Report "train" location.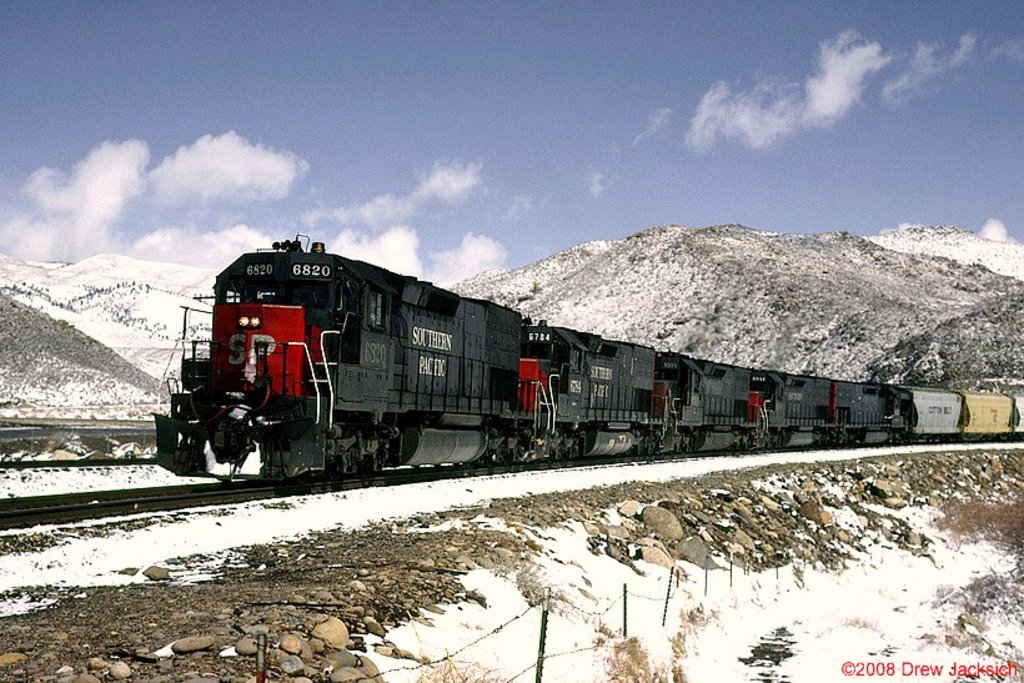
Report: 151:226:1023:487.
